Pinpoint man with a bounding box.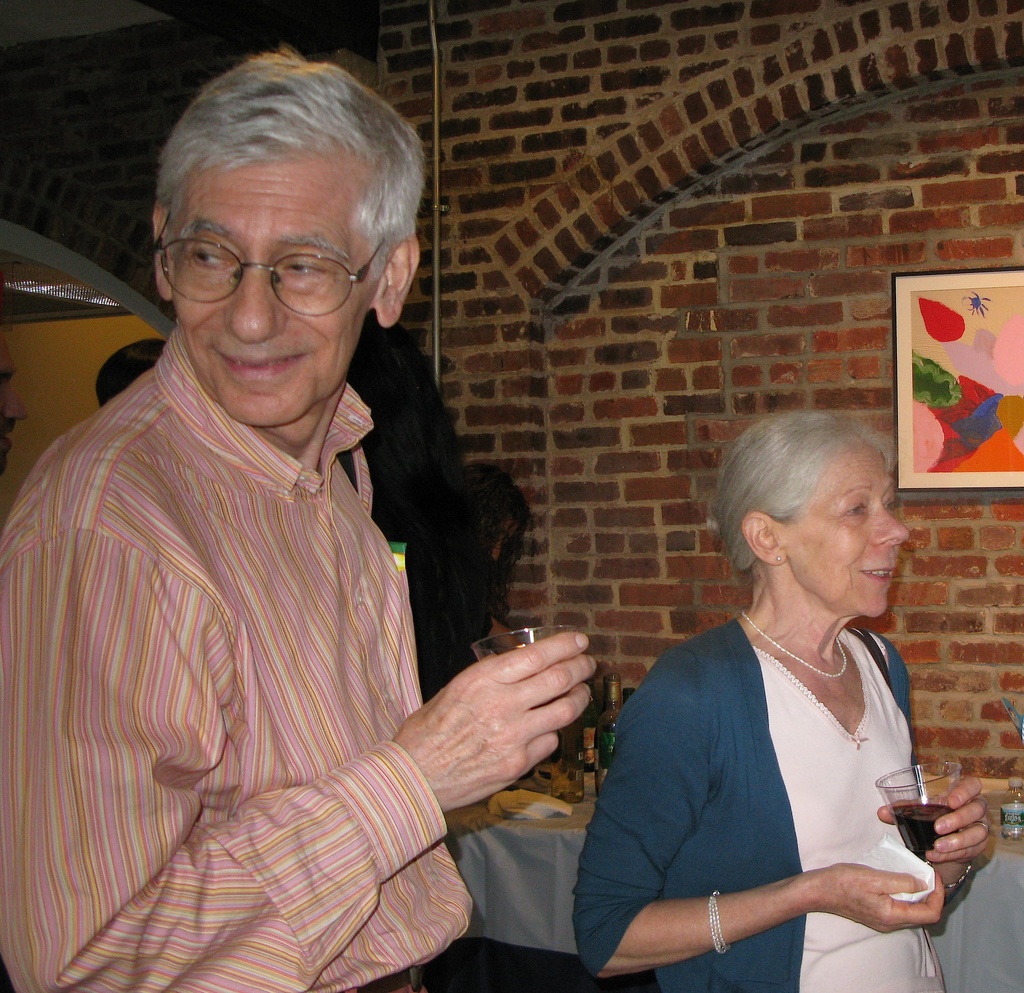
{"left": 25, "top": 82, "right": 582, "bottom": 990}.
